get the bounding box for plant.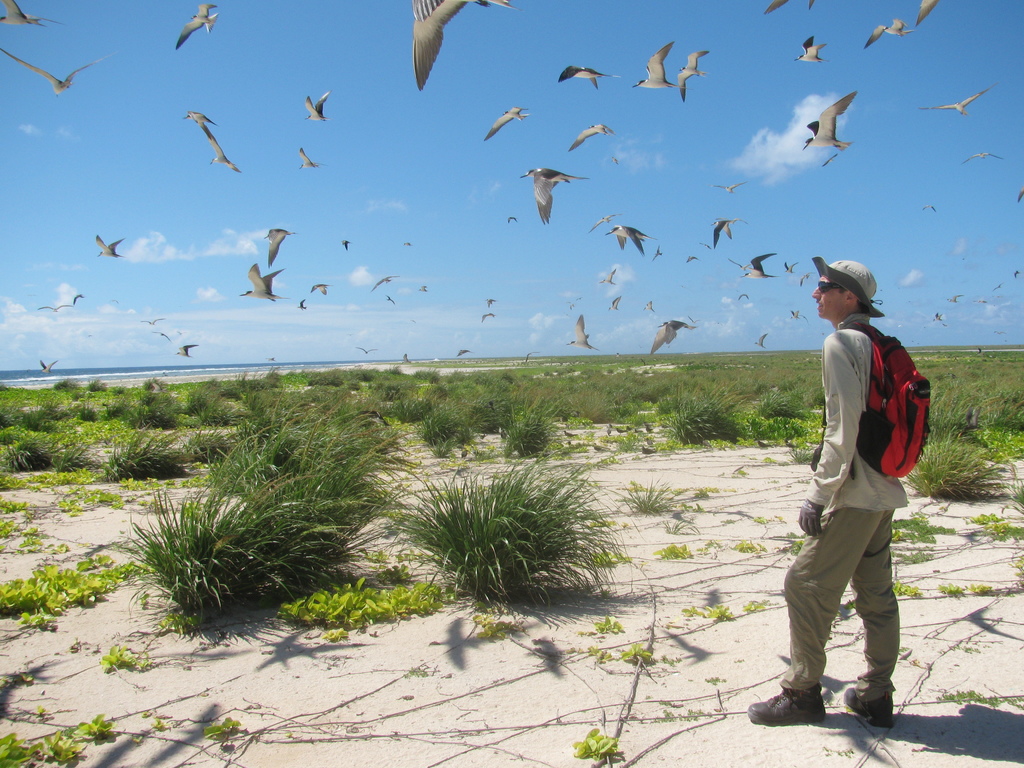
region(125, 470, 179, 499).
